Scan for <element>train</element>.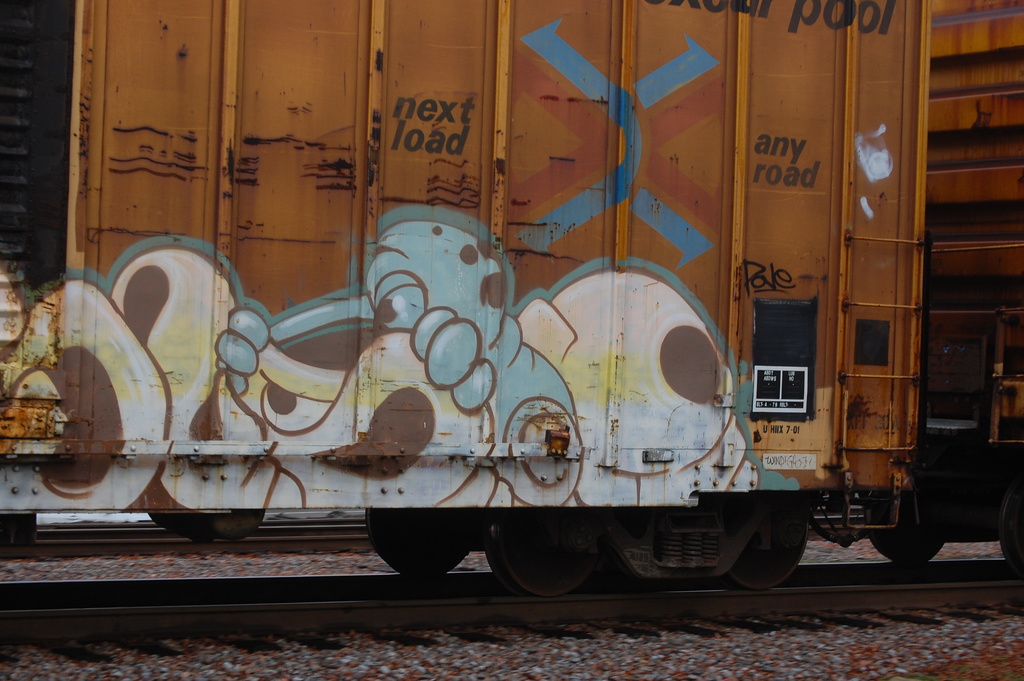
Scan result: <box>0,0,1023,596</box>.
